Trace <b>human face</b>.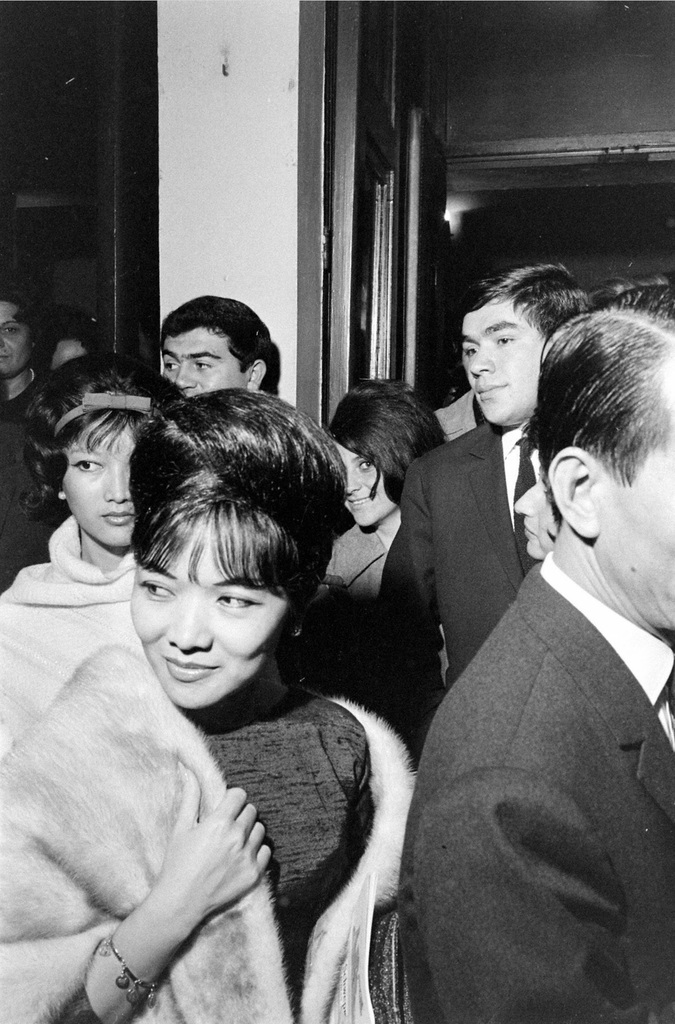
Traced to [left=594, top=359, right=674, bottom=621].
